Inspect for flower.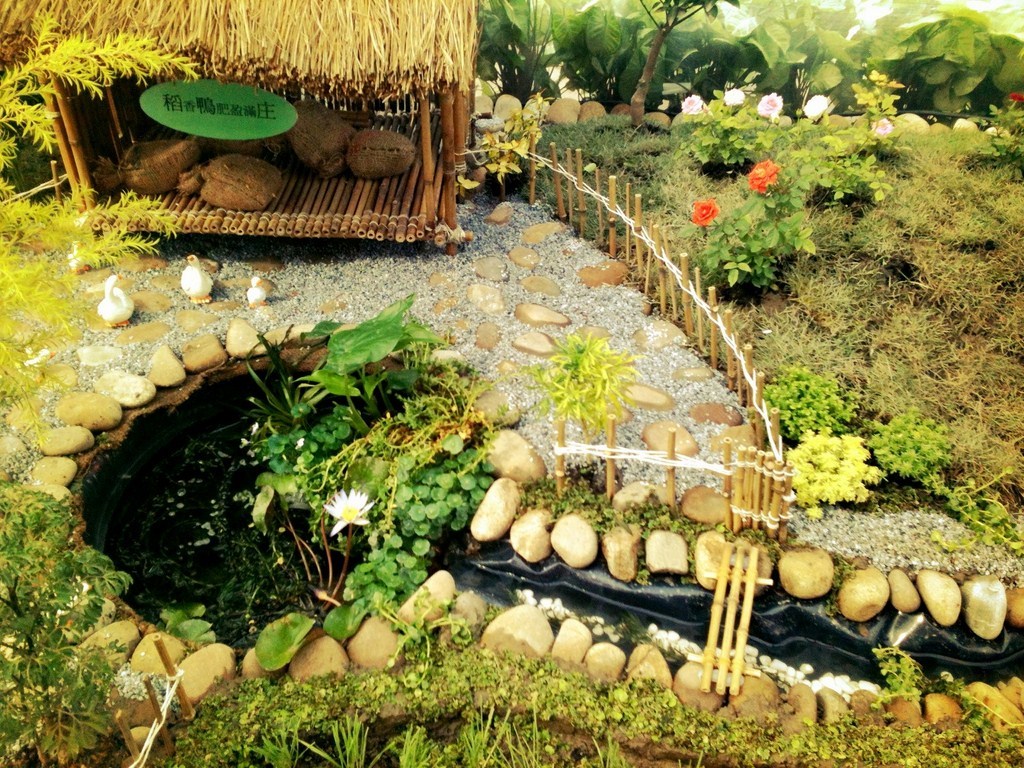
Inspection: {"left": 746, "top": 161, "right": 777, "bottom": 188}.
